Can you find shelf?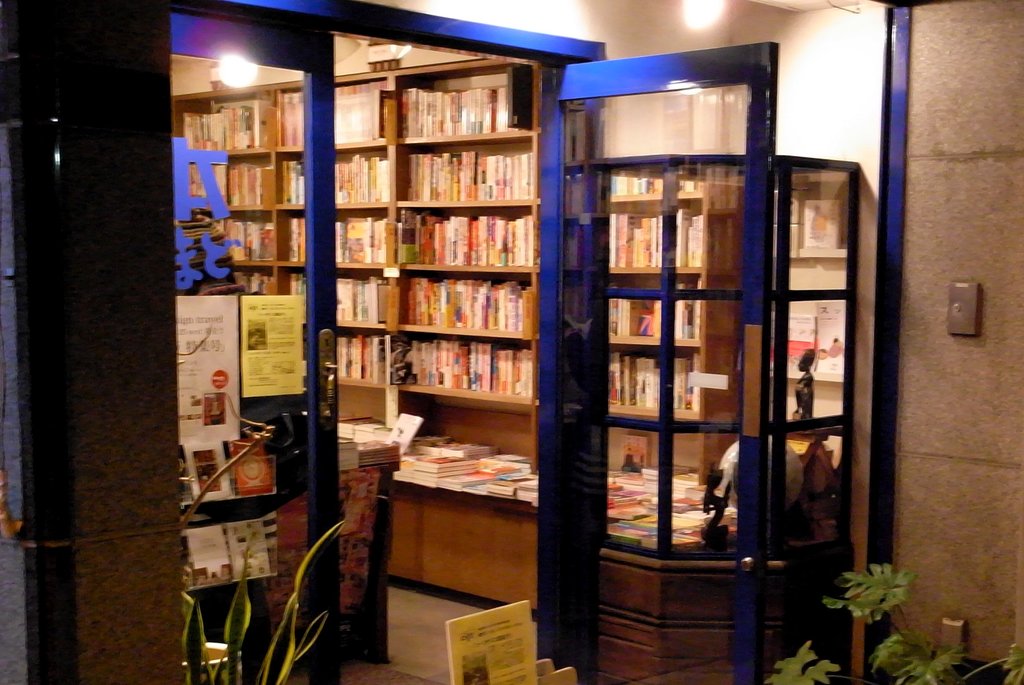
Yes, bounding box: bbox(168, 95, 280, 154).
